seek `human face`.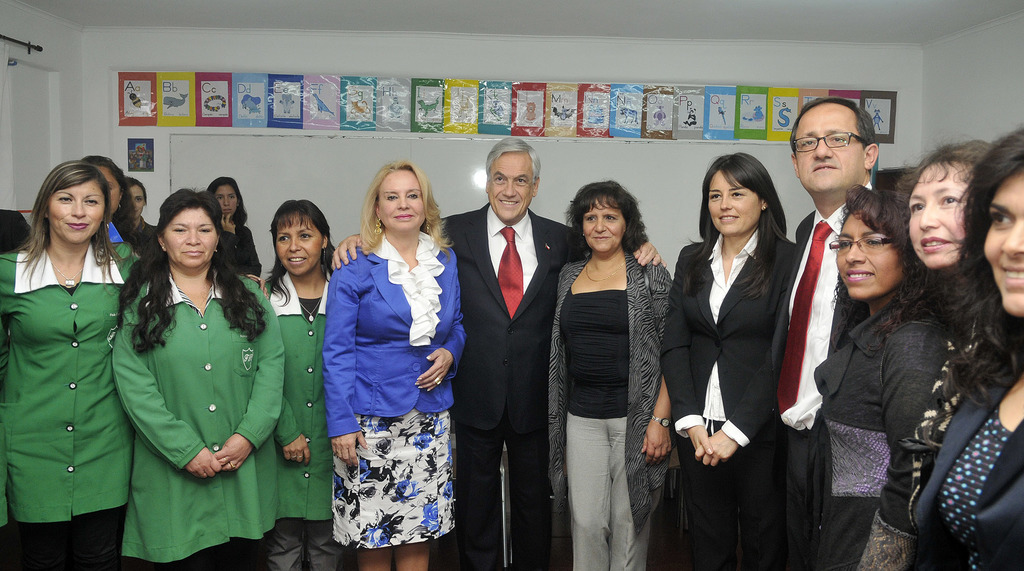
<box>908,161,977,268</box>.
